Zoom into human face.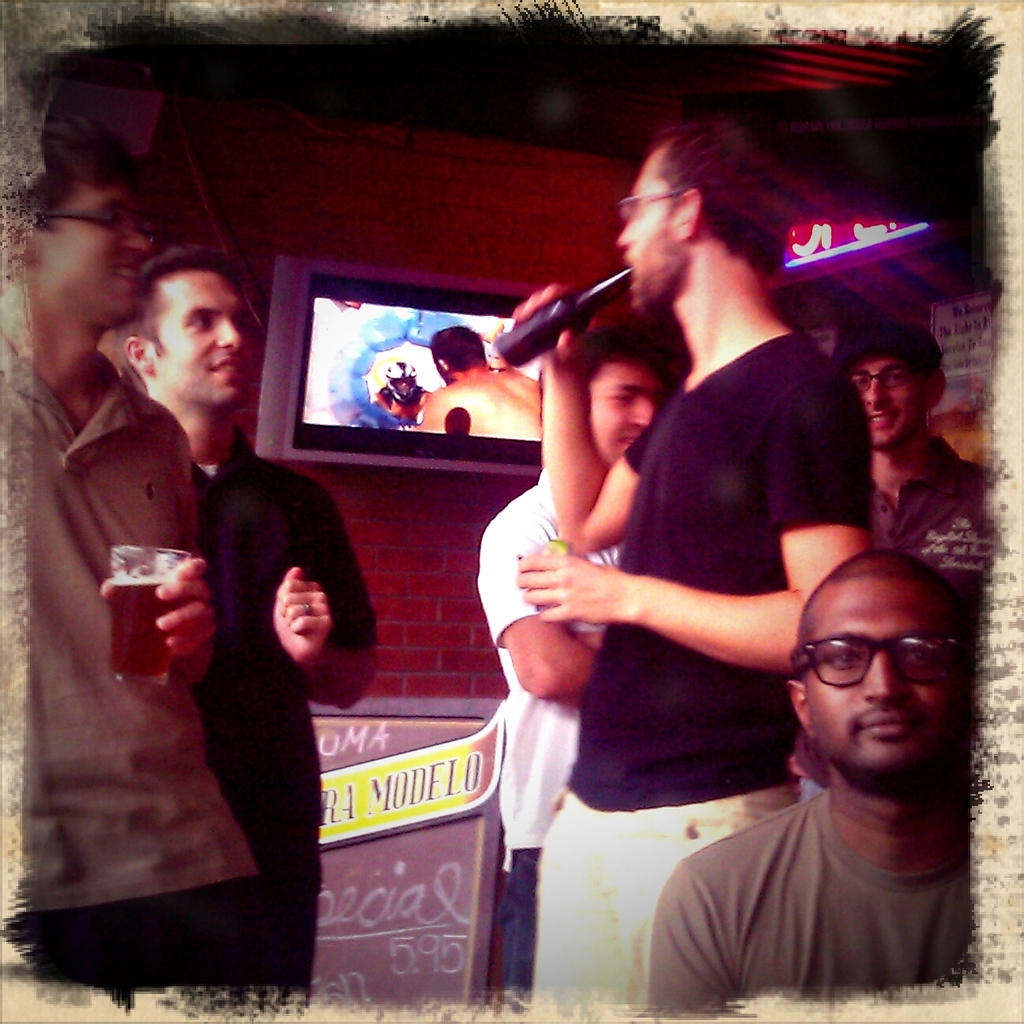
Zoom target: select_region(586, 362, 670, 474).
